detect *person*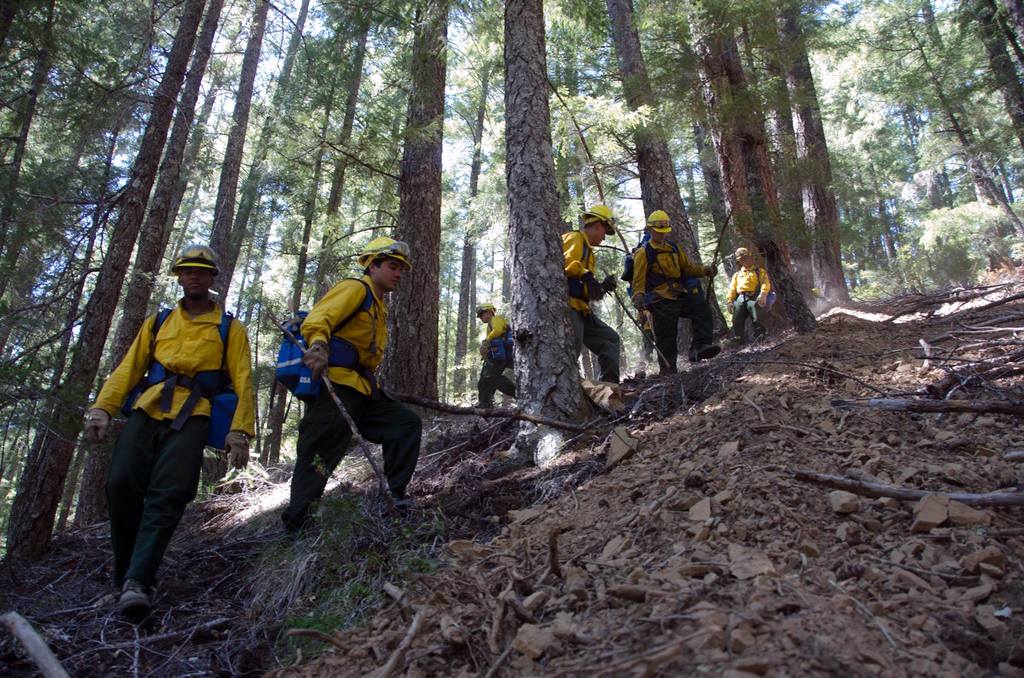
{"x1": 479, "y1": 303, "x2": 513, "y2": 407}
